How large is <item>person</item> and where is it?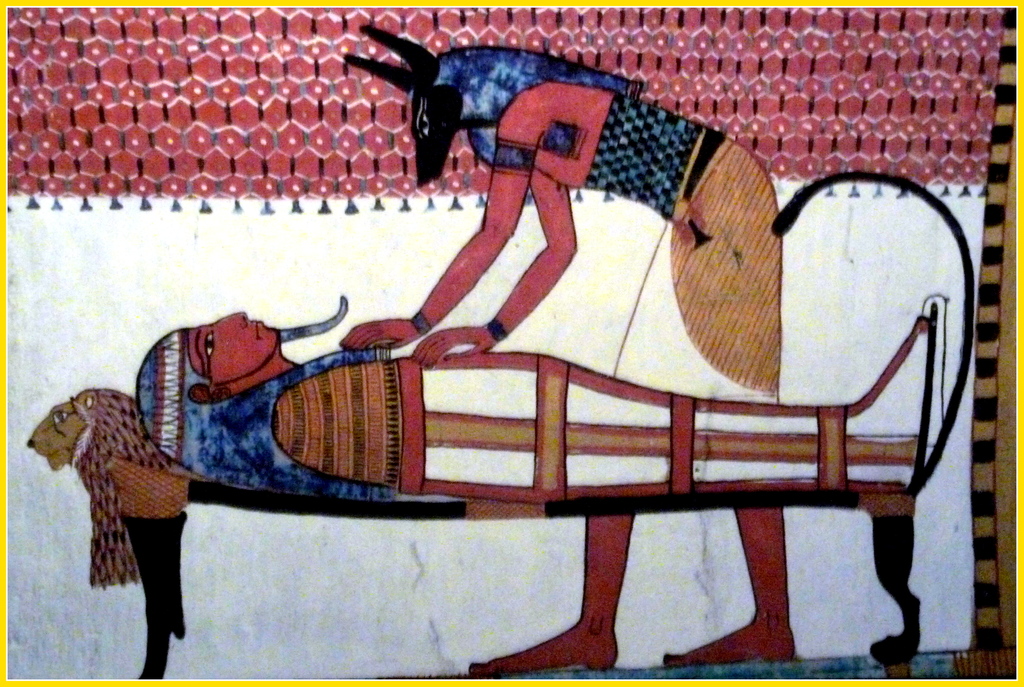
Bounding box: (left=137, top=296, right=932, bottom=501).
